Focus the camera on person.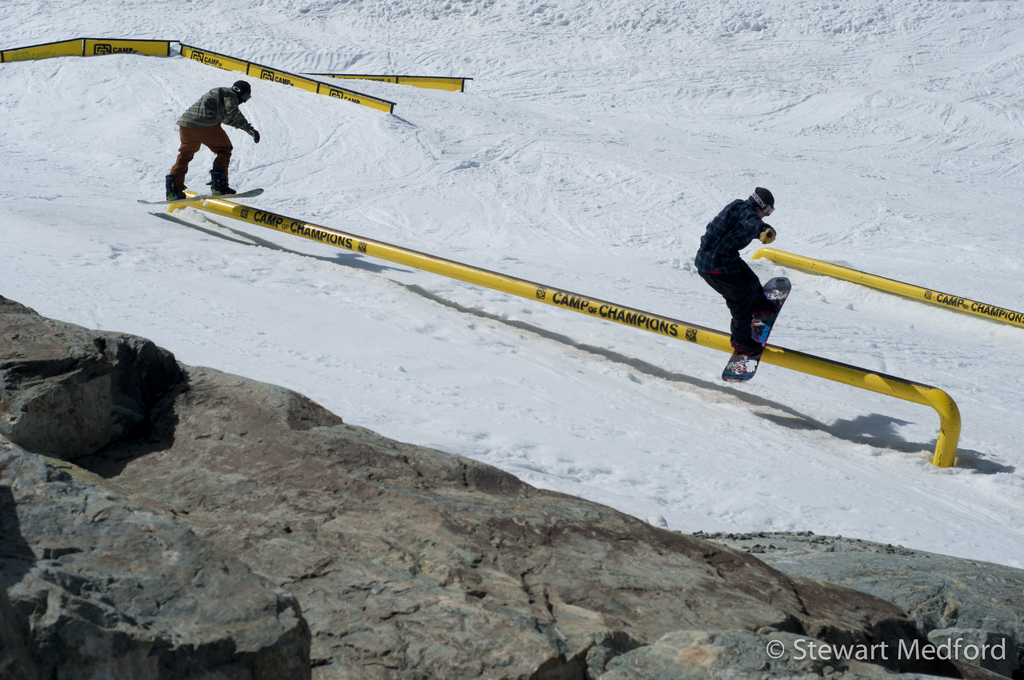
Focus region: (left=694, top=186, right=775, bottom=353).
